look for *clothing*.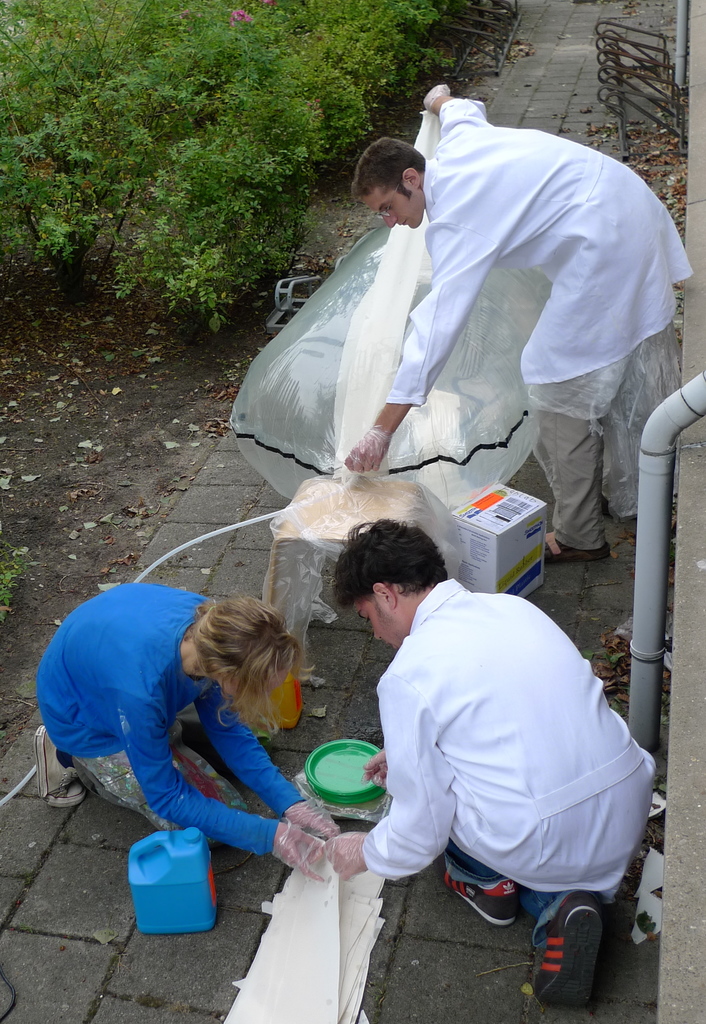
Found: bbox(378, 92, 692, 556).
